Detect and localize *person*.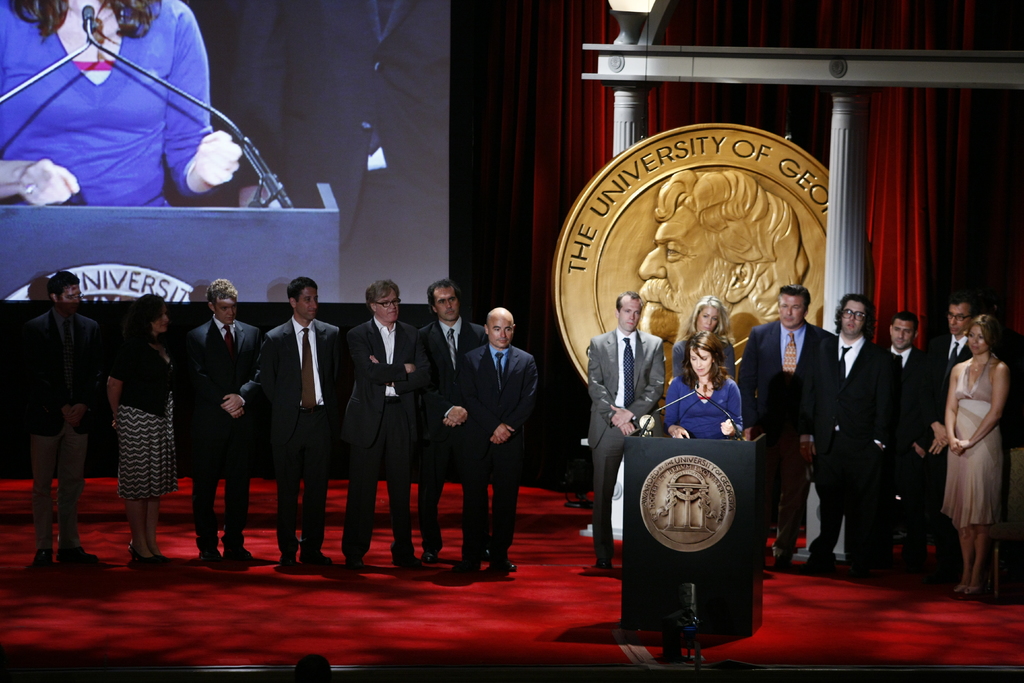
Localized at [x1=254, y1=274, x2=338, y2=568].
